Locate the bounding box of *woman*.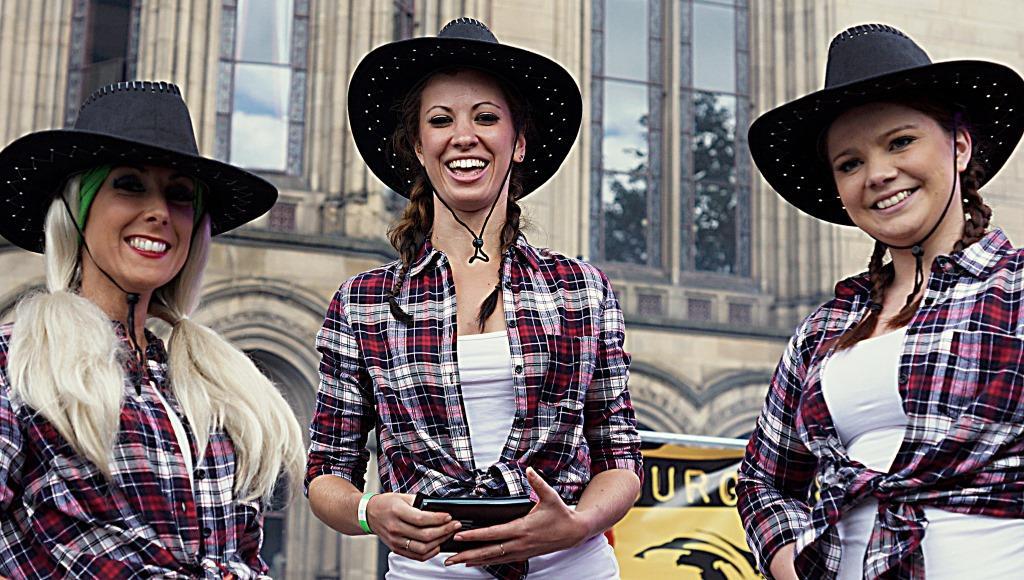
Bounding box: 0, 138, 285, 579.
